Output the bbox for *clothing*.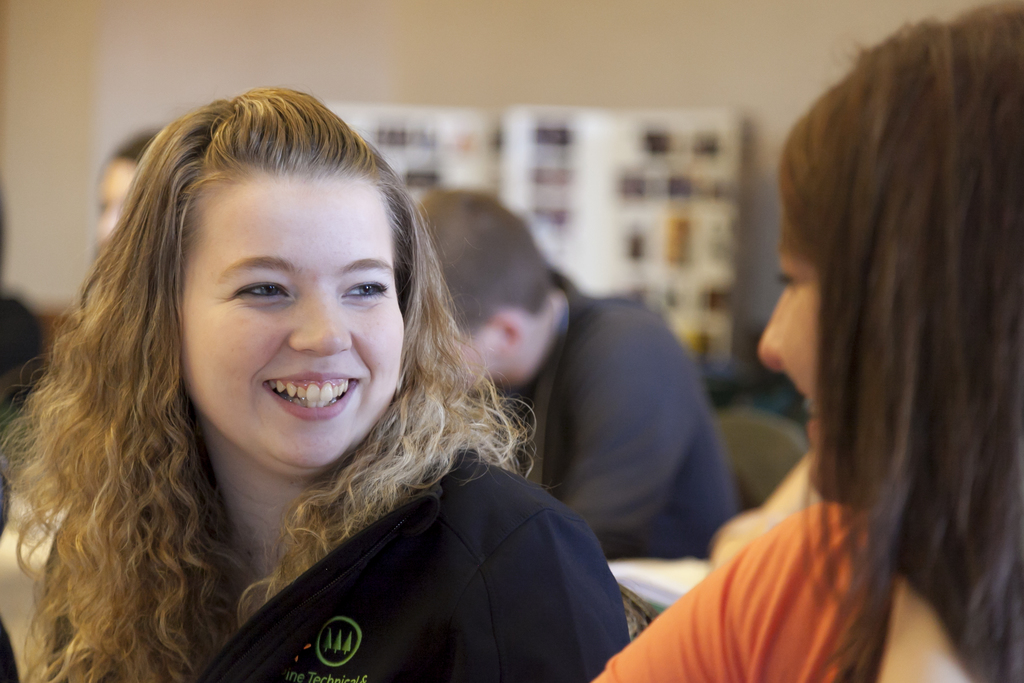
BBox(55, 451, 631, 682).
